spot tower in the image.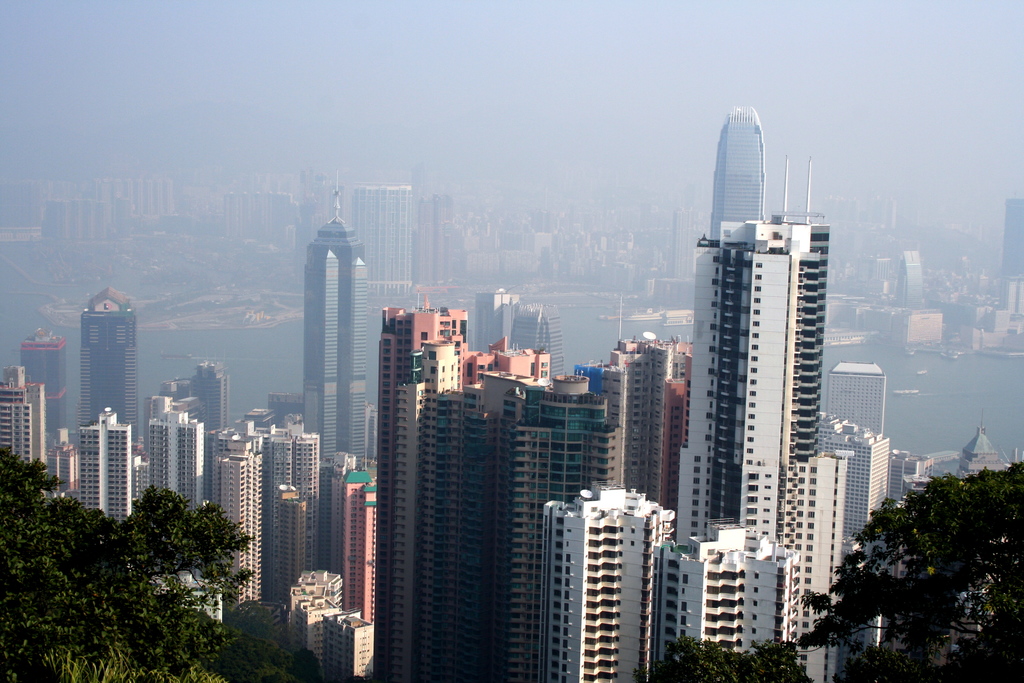
tower found at (83,289,141,424).
